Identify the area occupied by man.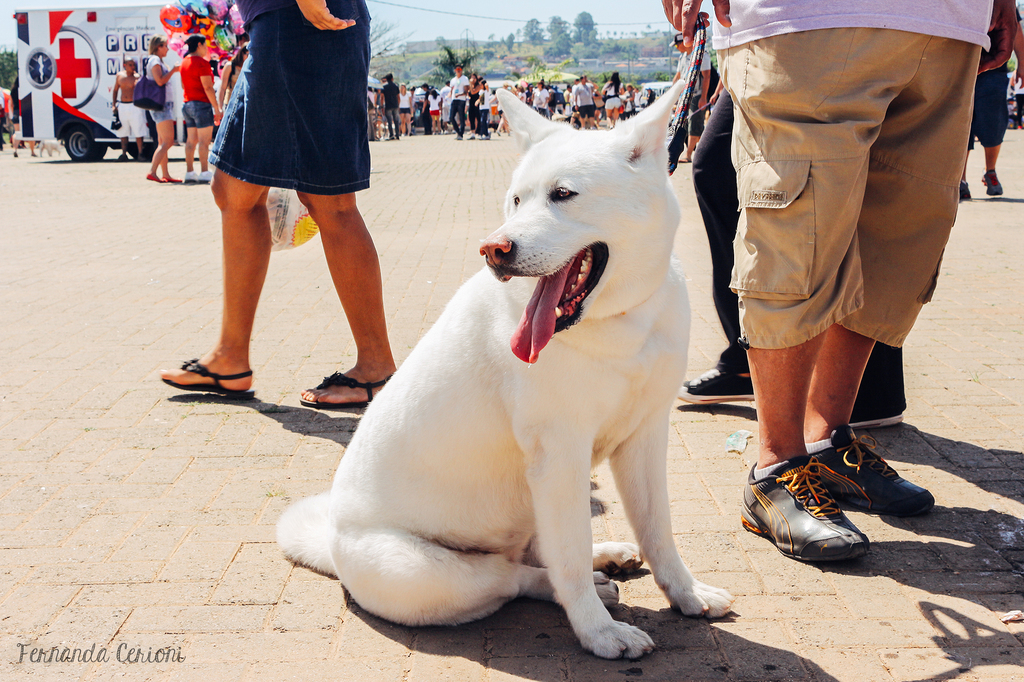
Area: box(422, 84, 434, 136).
